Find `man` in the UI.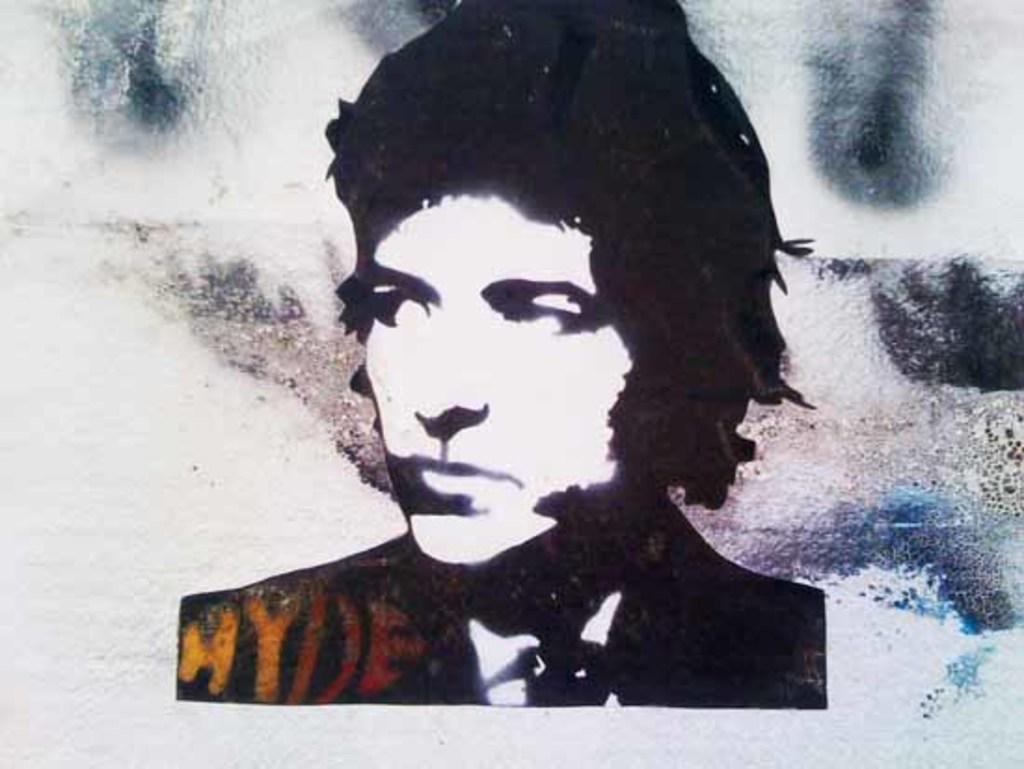
UI element at (x1=175, y1=0, x2=832, y2=708).
